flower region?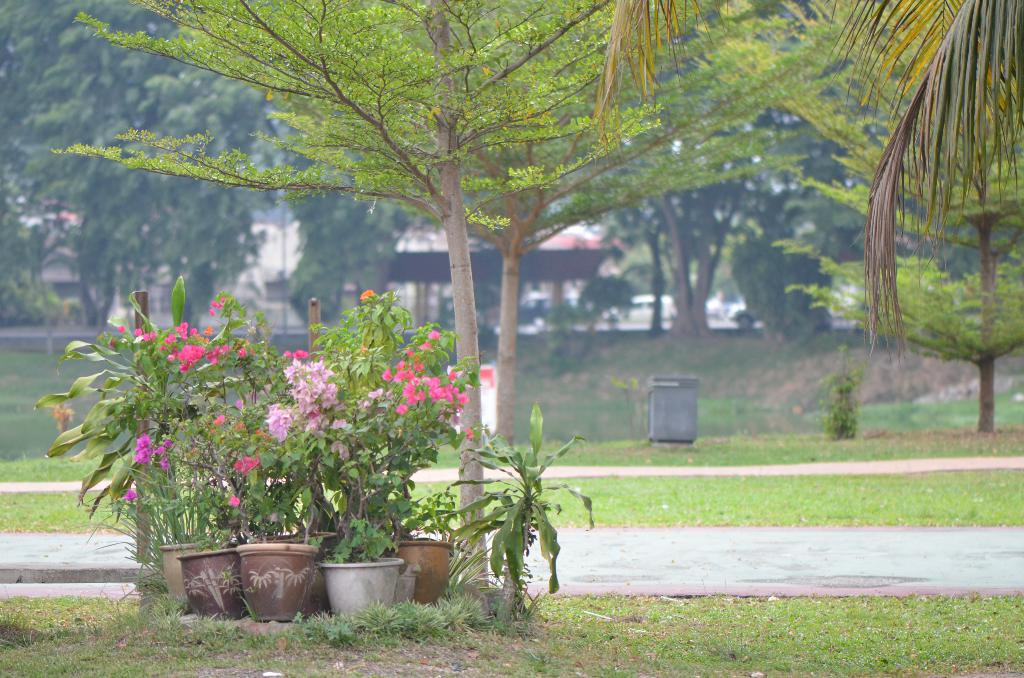
locate(175, 340, 212, 366)
